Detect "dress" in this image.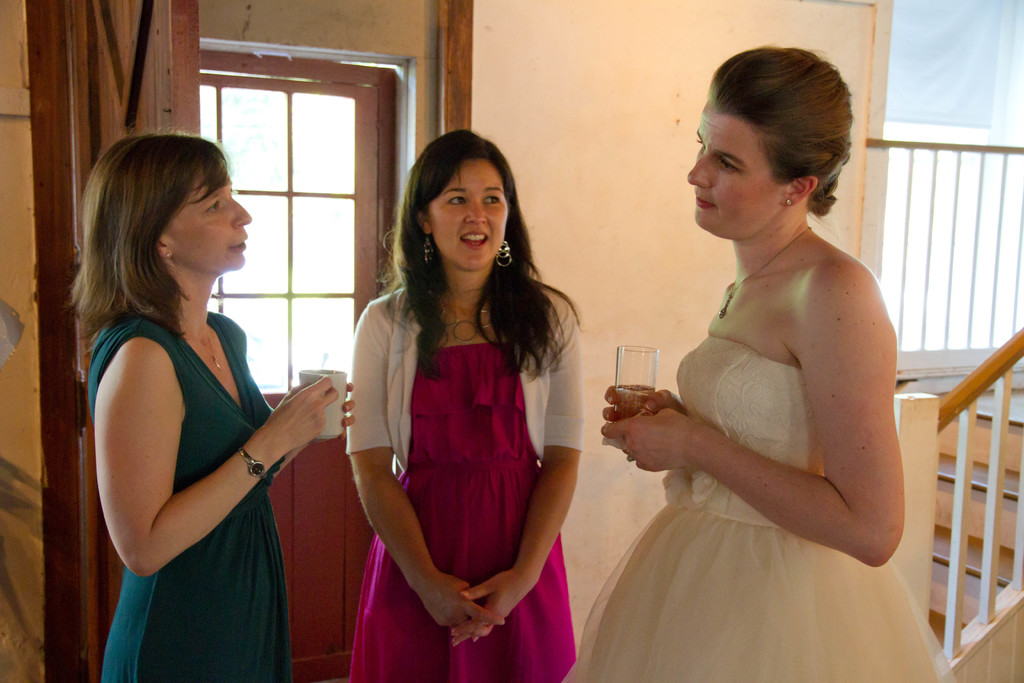
Detection: pyautogui.locateOnScreen(348, 276, 577, 682).
